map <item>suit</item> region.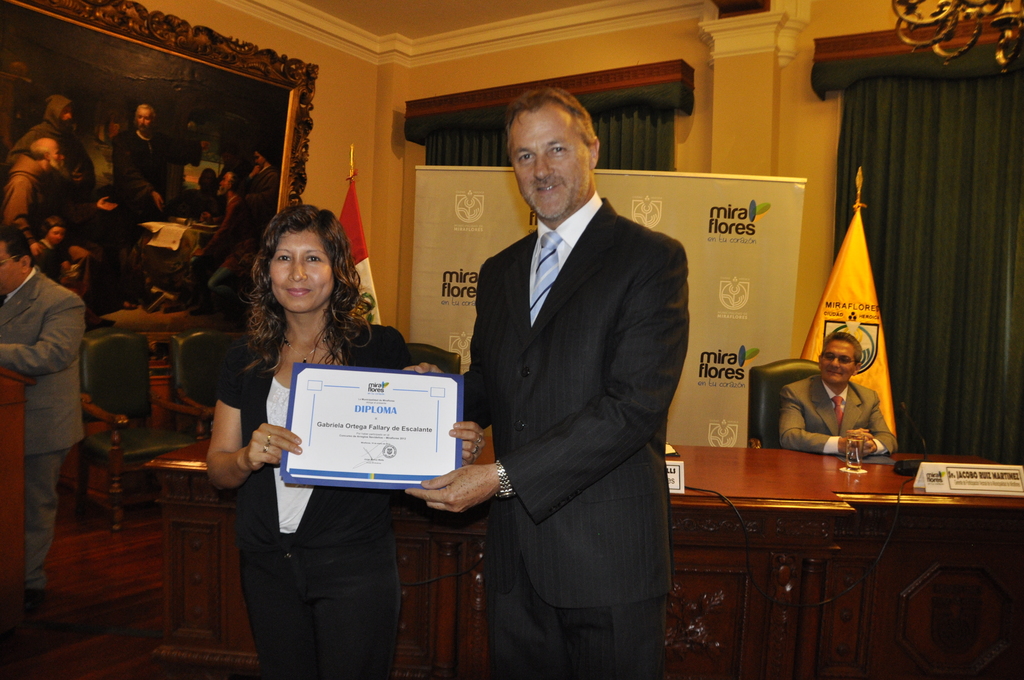
Mapped to bbox=[0, 267, 84, 592].
